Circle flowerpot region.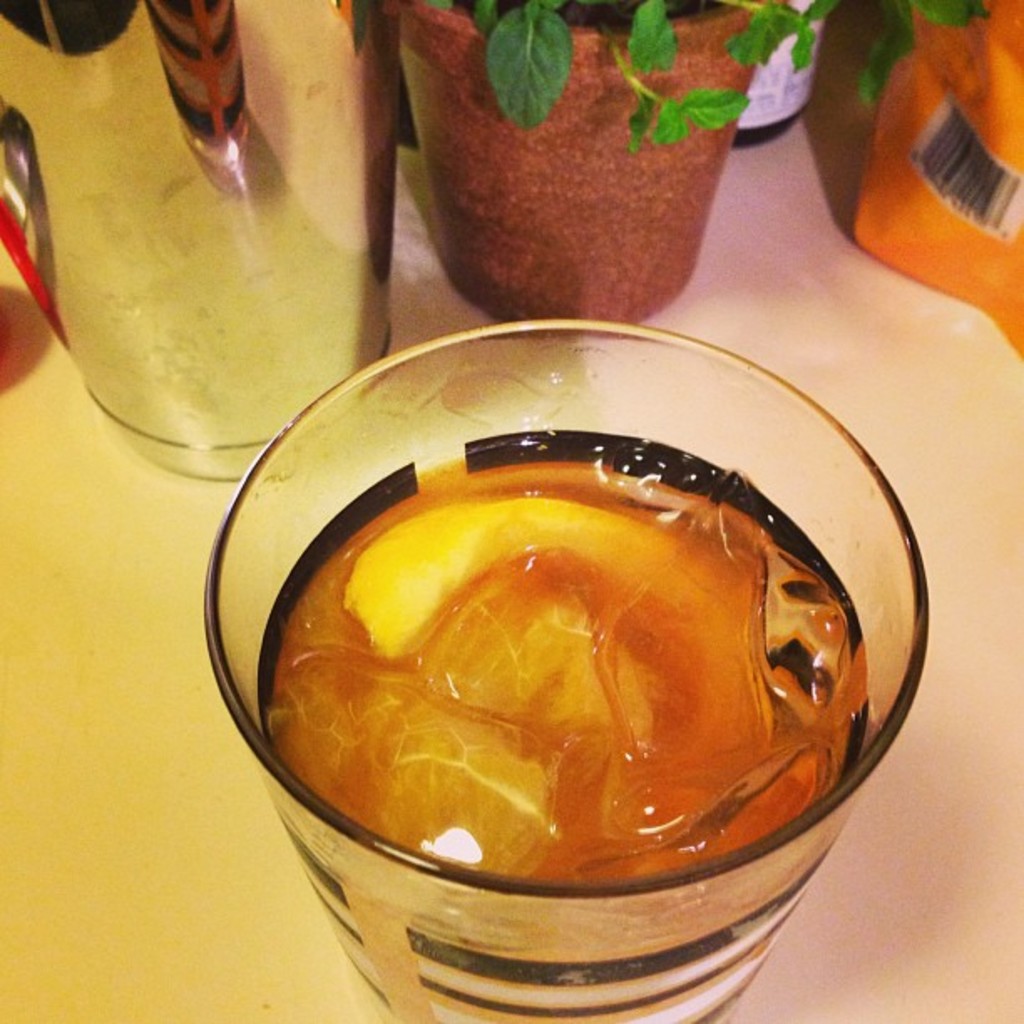
Region: 403,0,776,310.
